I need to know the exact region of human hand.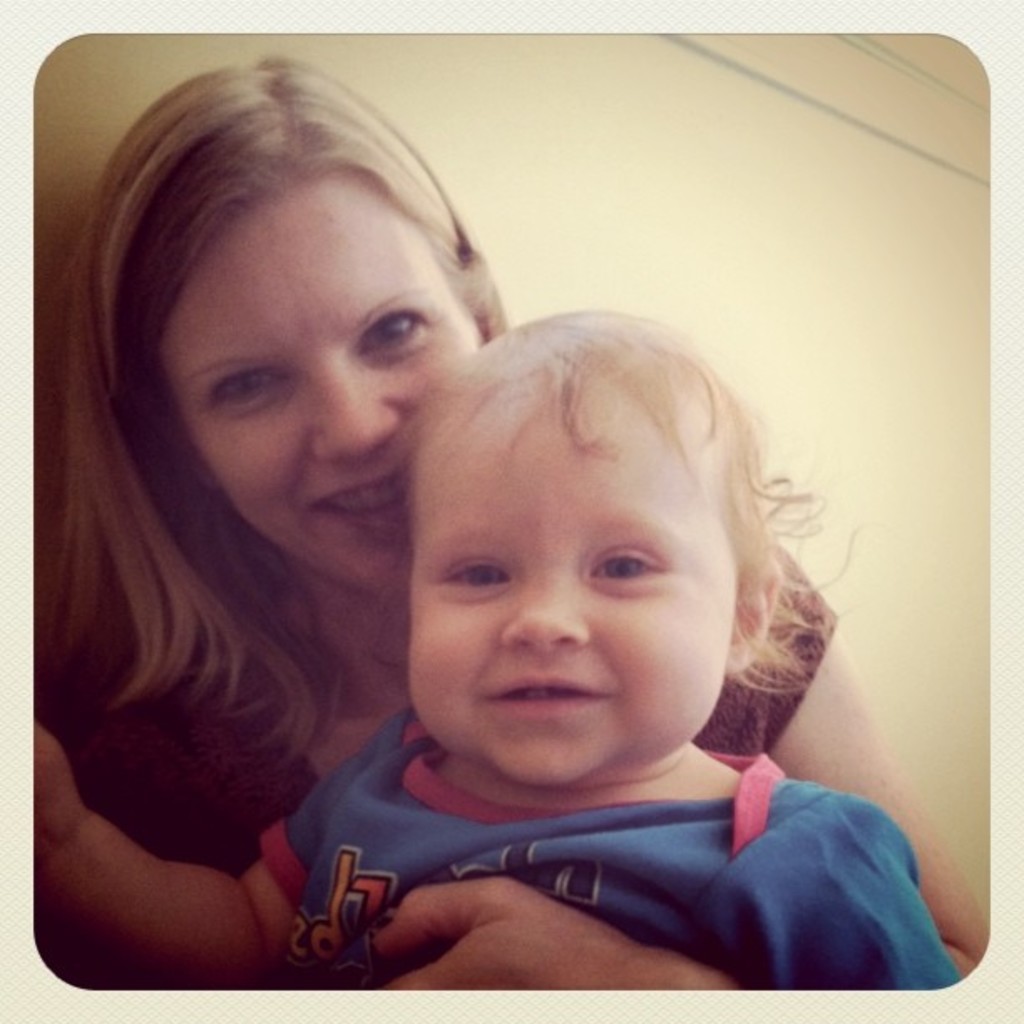
Region: BBox(30, 726, 90, 870).
